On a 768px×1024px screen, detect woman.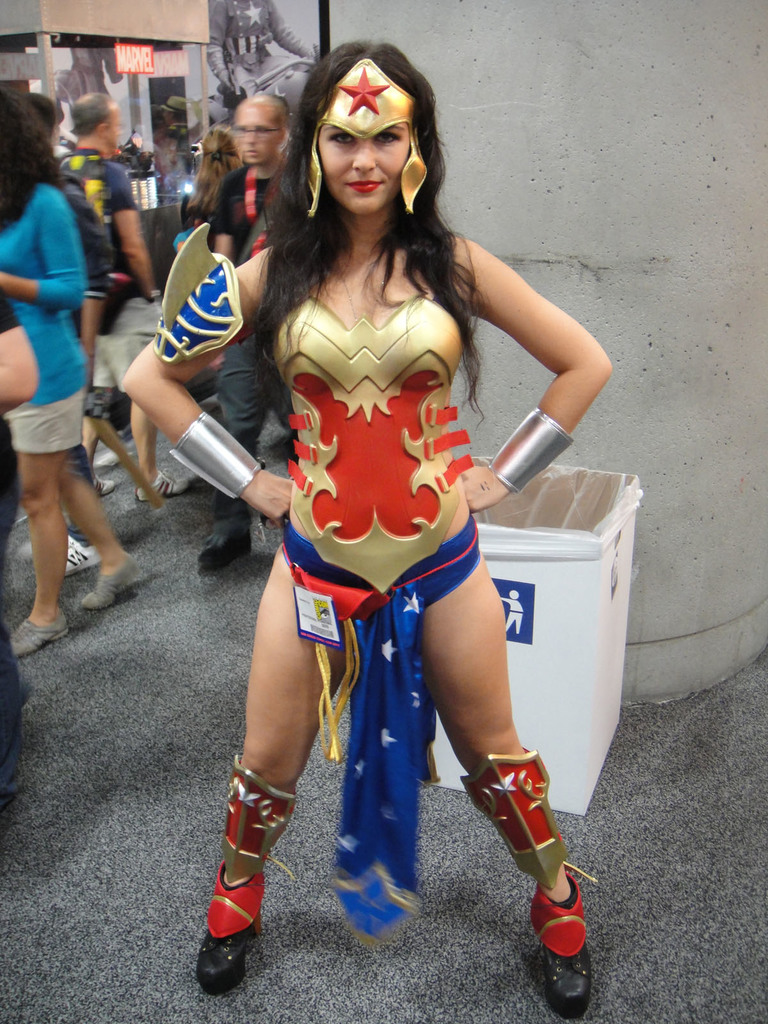
210/47/595/970.
